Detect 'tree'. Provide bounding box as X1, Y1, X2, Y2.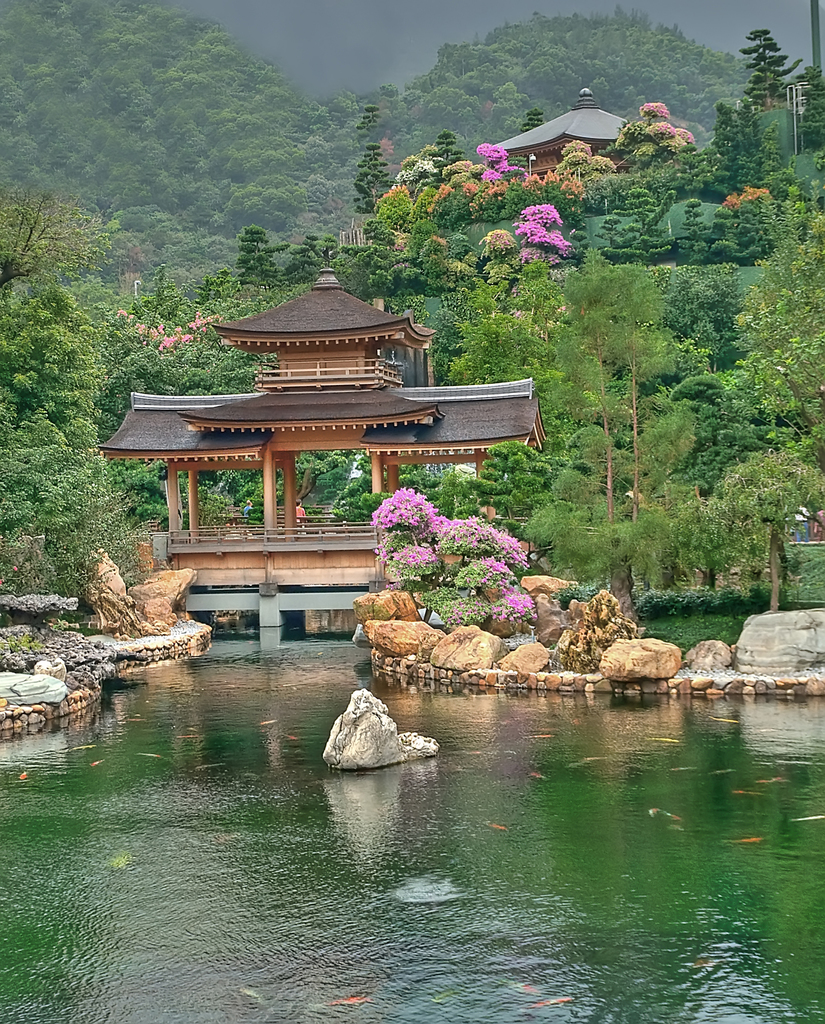
0, 186, 108, 291.
